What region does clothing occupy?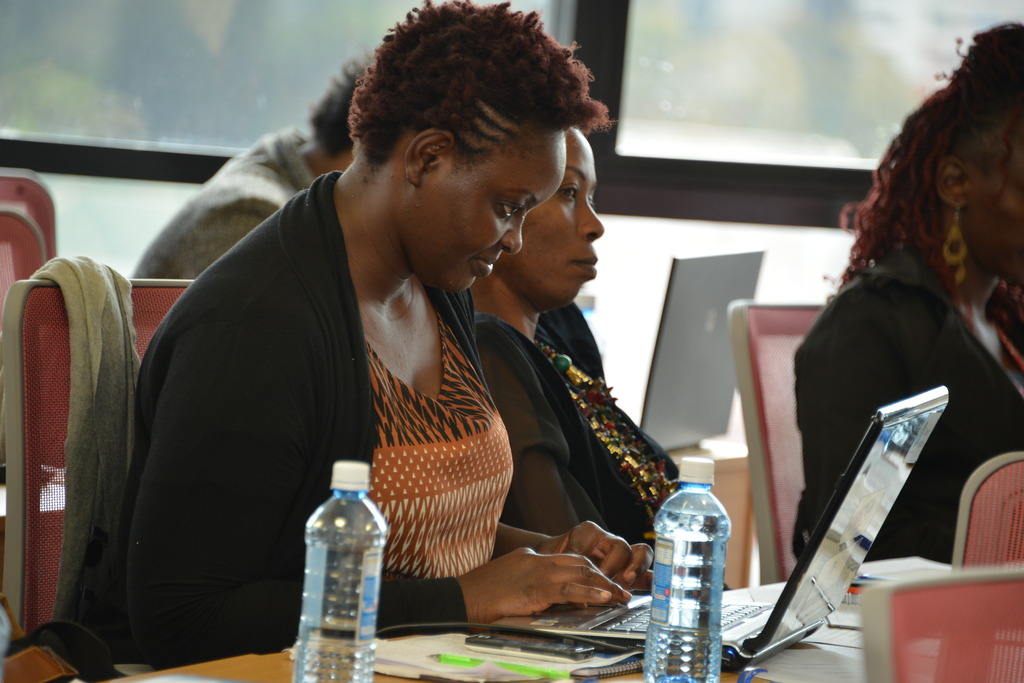
<region>471, 305, 680, 533</region>.
